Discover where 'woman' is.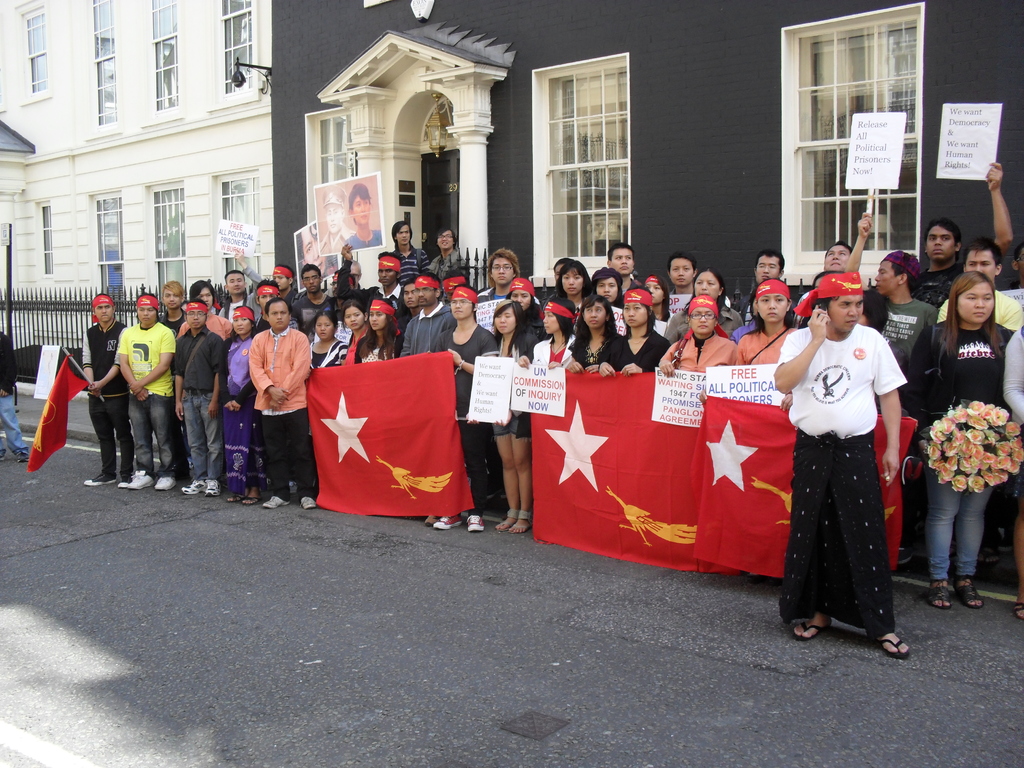
Discovered at 659 292 746 374.
